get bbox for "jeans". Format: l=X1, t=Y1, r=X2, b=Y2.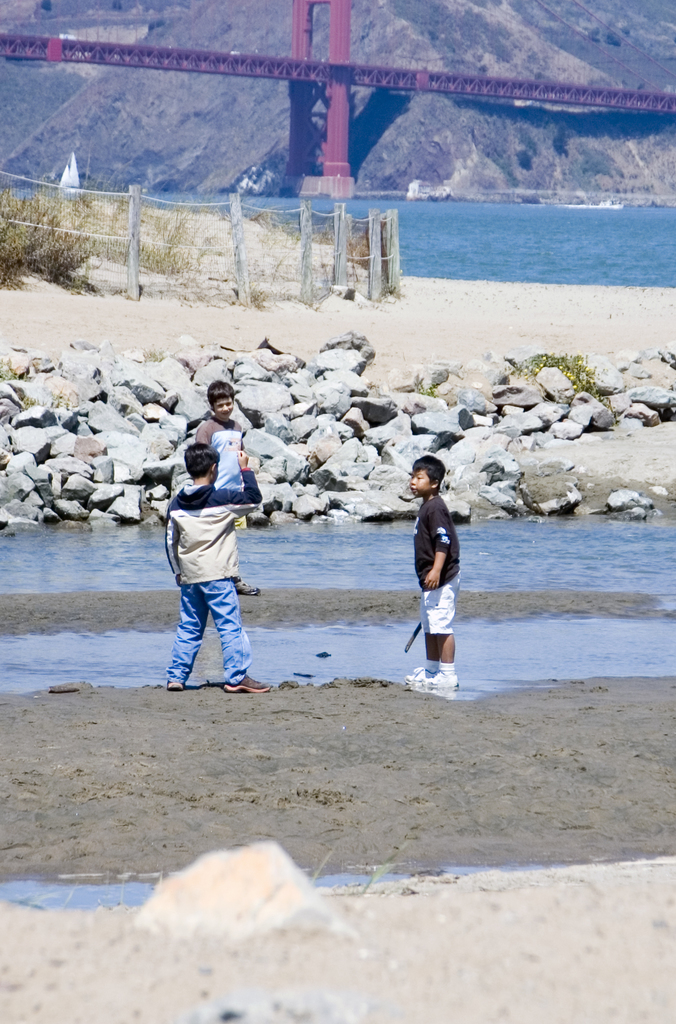
l=170, t=569, r=246, b=686.
